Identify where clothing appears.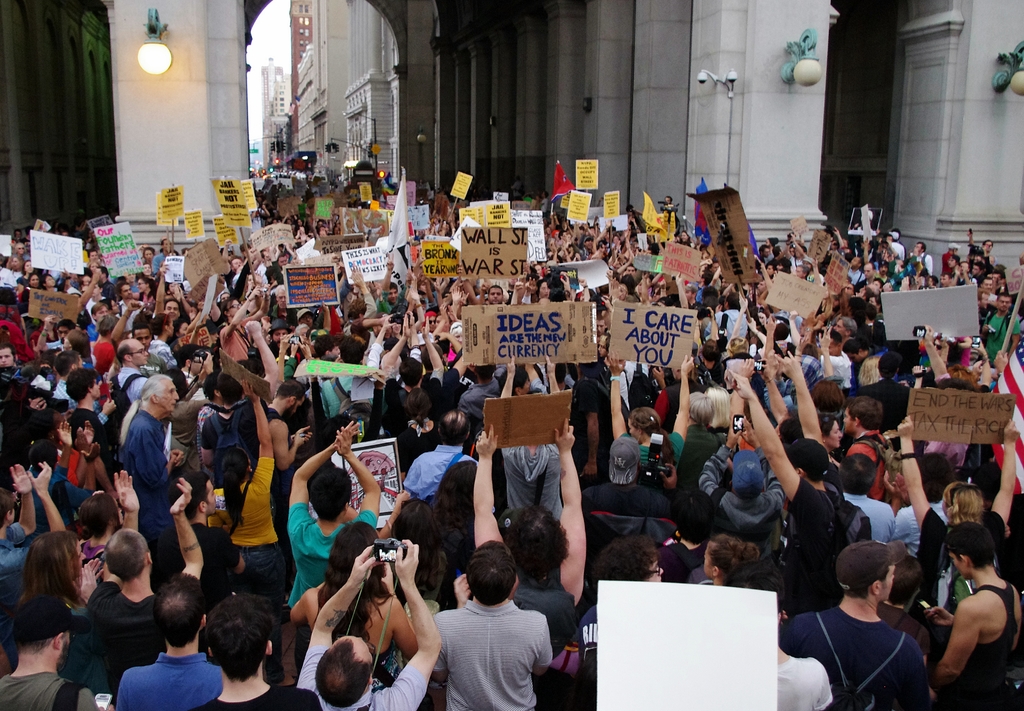
Appears at crop(214, 458, 287, 599).
